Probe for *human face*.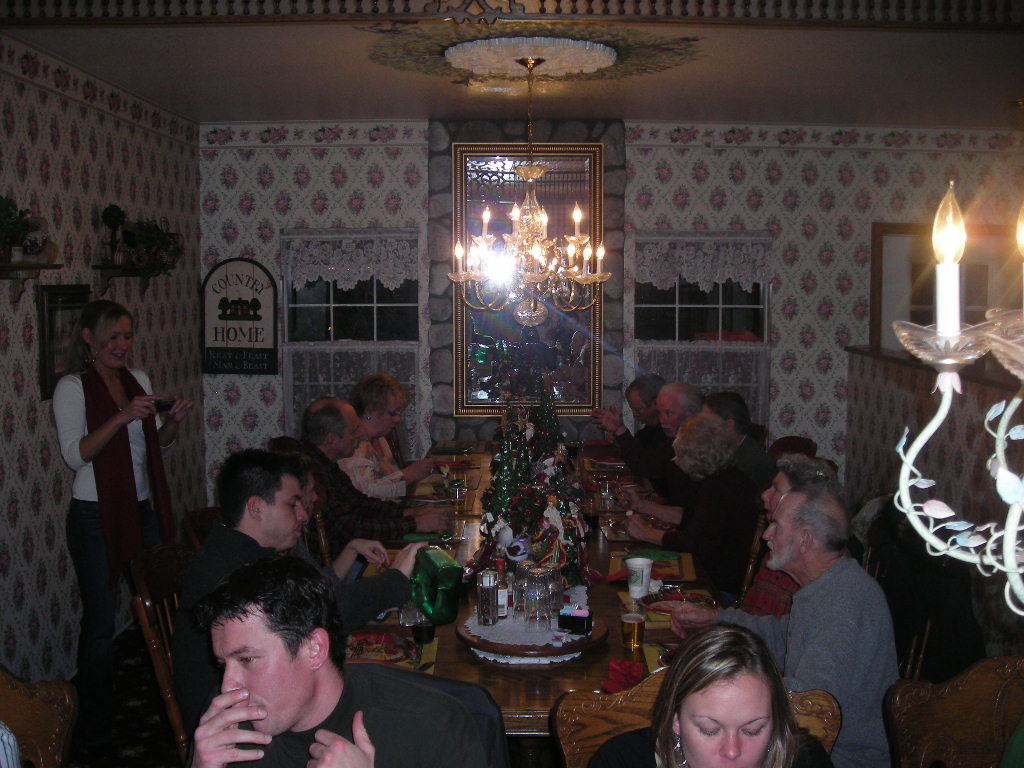
Probe result: 763,471,791,516.
